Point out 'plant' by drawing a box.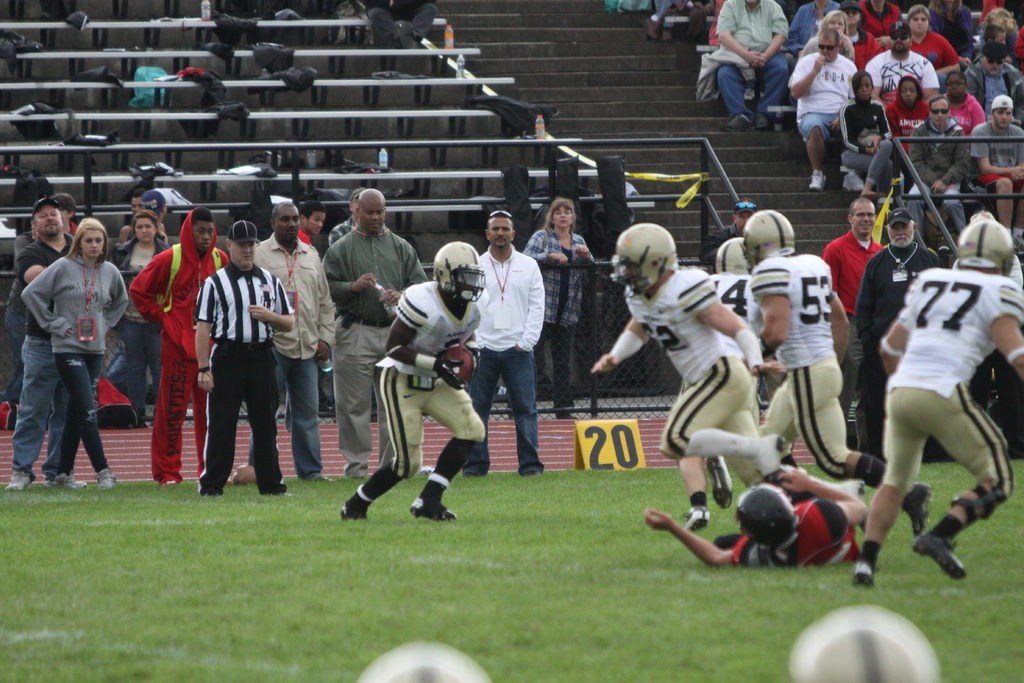
0:456:1023:682.
